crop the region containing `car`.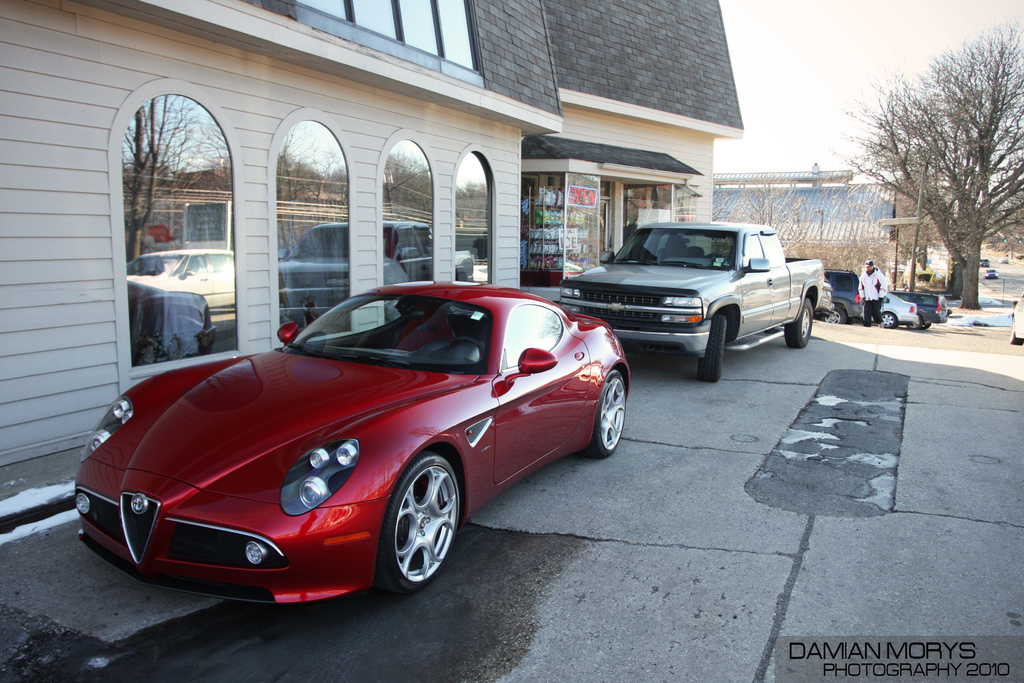
Crop region: select_region(882, 293, 922, 329).
